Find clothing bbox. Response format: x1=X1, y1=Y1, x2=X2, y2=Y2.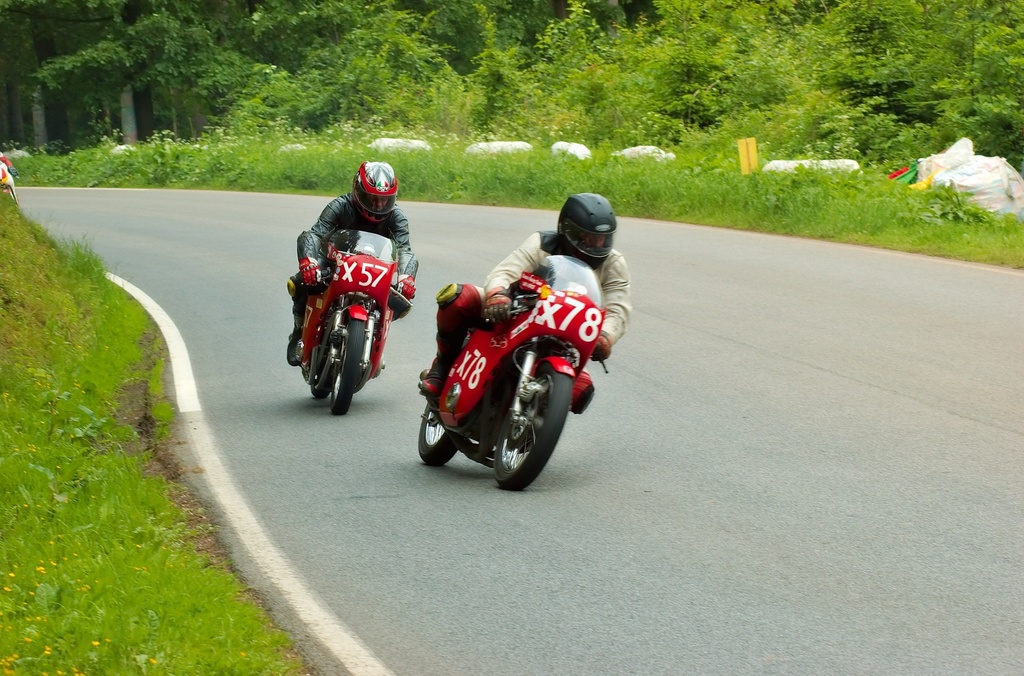
x1=434, y1=228, x2=628, y2=413.
